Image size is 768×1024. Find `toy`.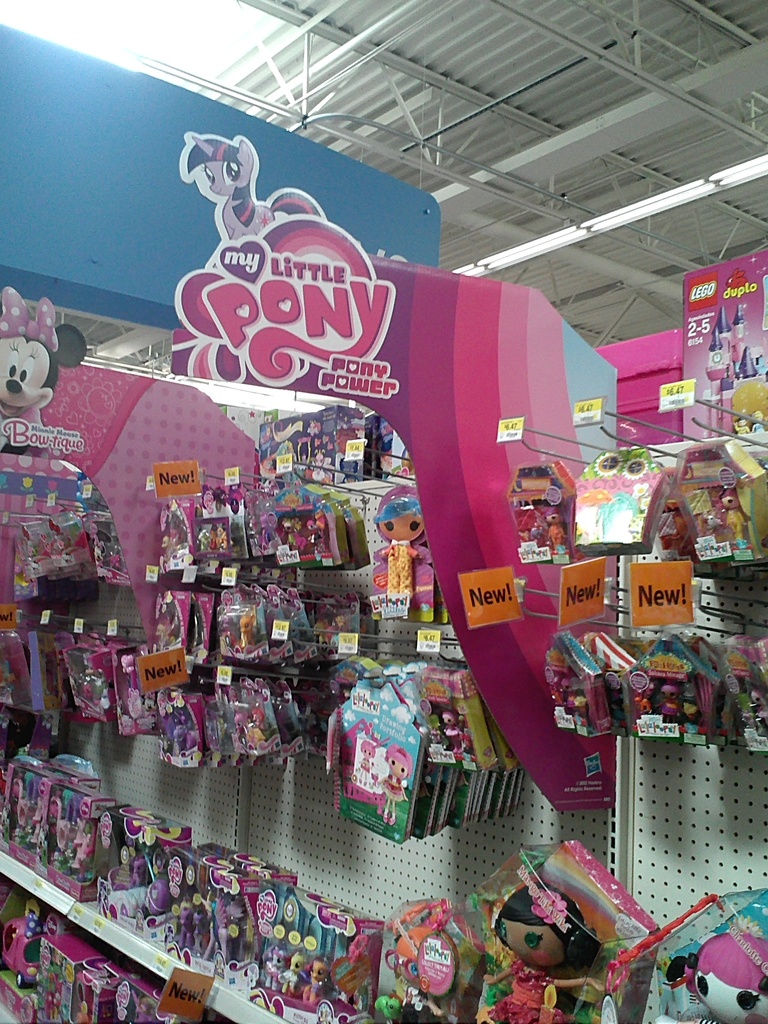
box(305, 515, 329, 557).
